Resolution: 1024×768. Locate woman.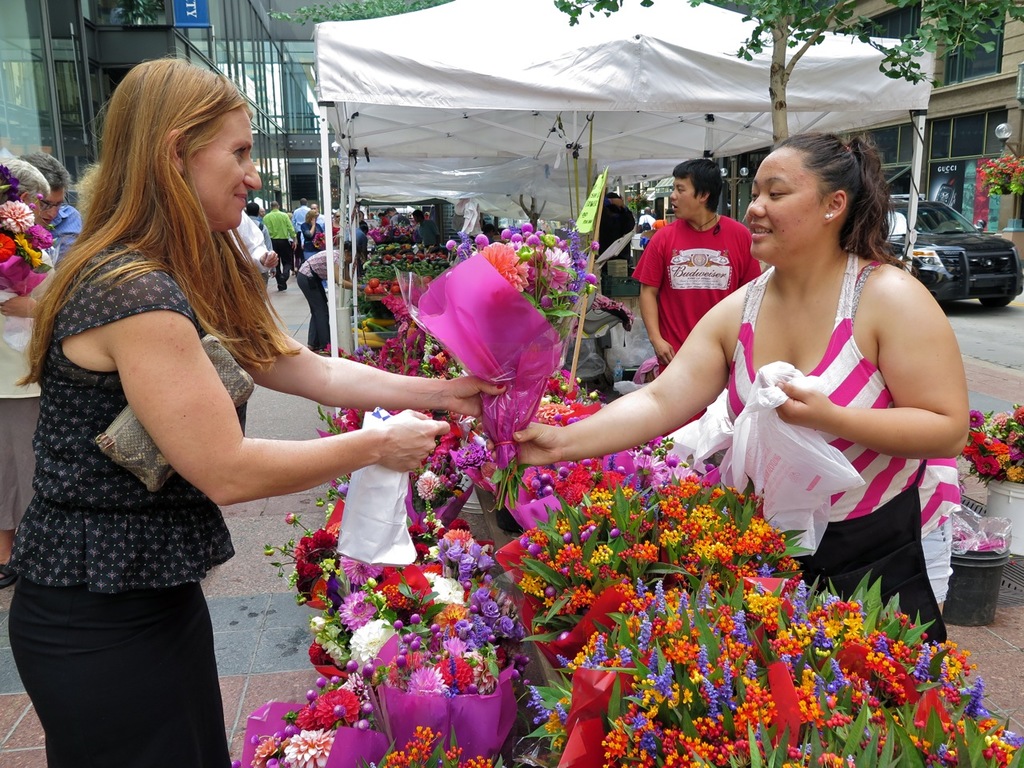
bbox=[6, 50, 518, 766].
